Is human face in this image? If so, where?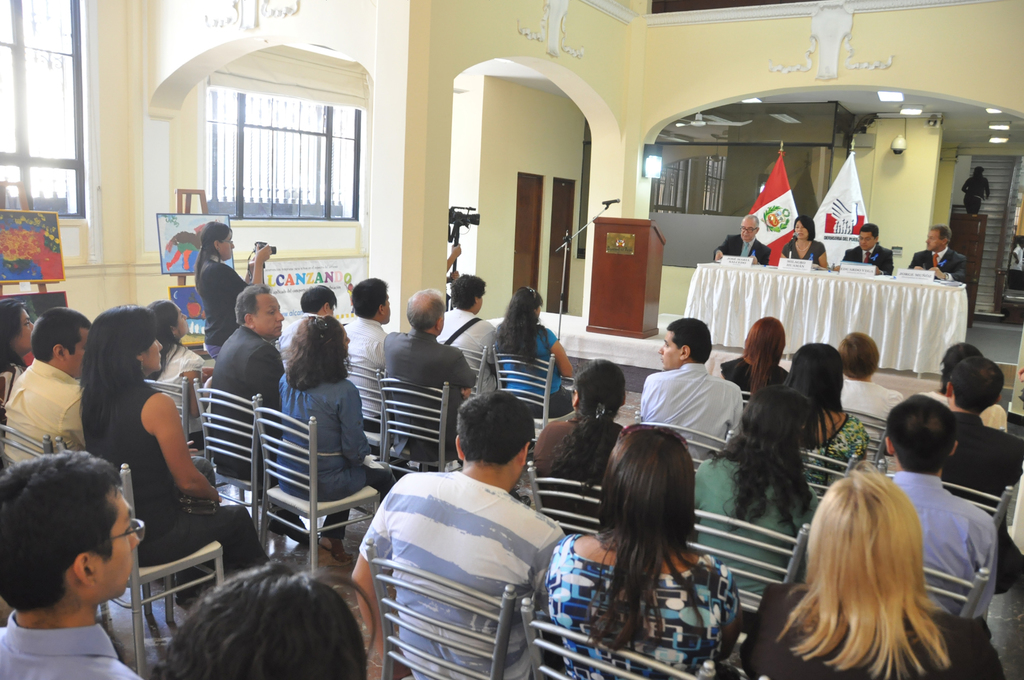
Yes, at bbox=[859, 229, 875, 252].
